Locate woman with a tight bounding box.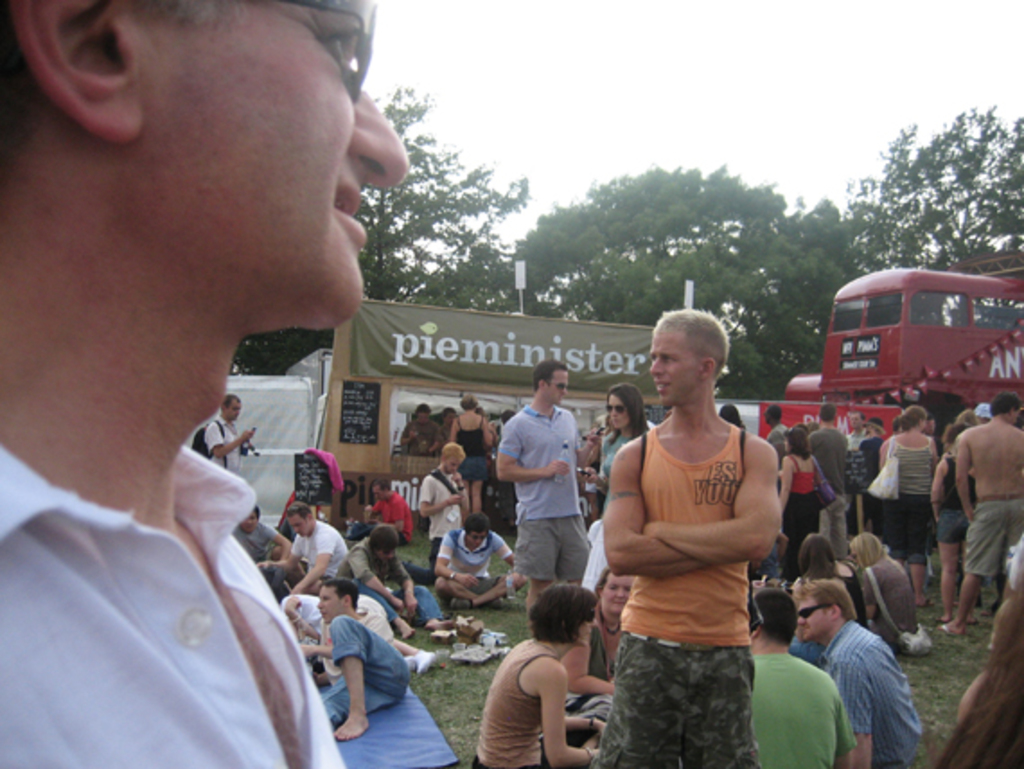
x1=780 y1=426 x2=823 y2=566.
